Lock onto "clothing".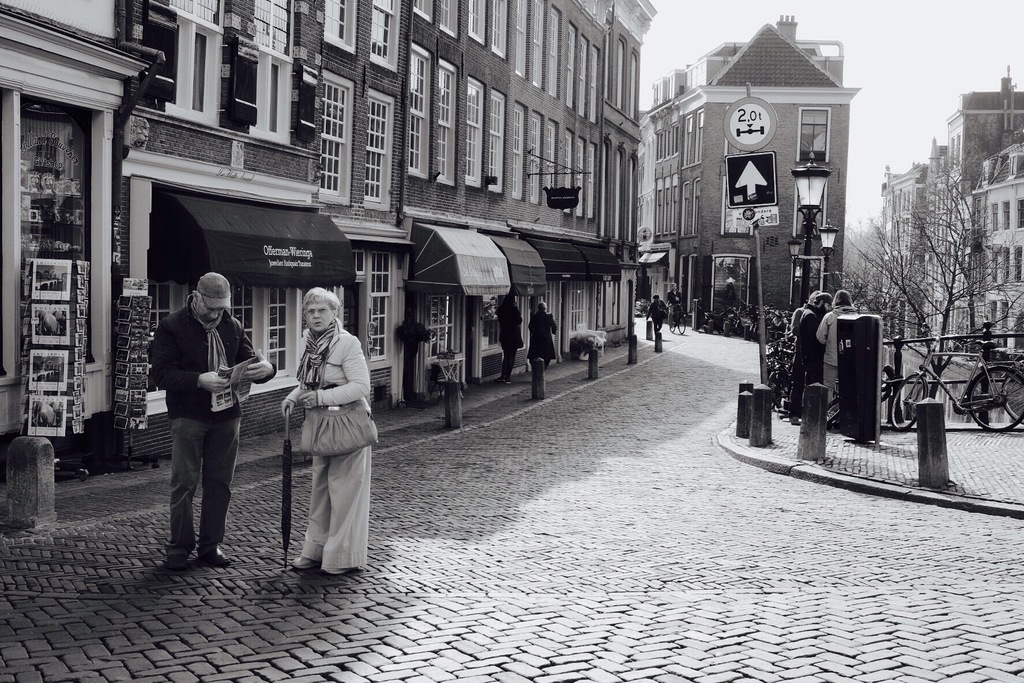
Locked: x1=790 y1=303 x2=804 y2=425.
